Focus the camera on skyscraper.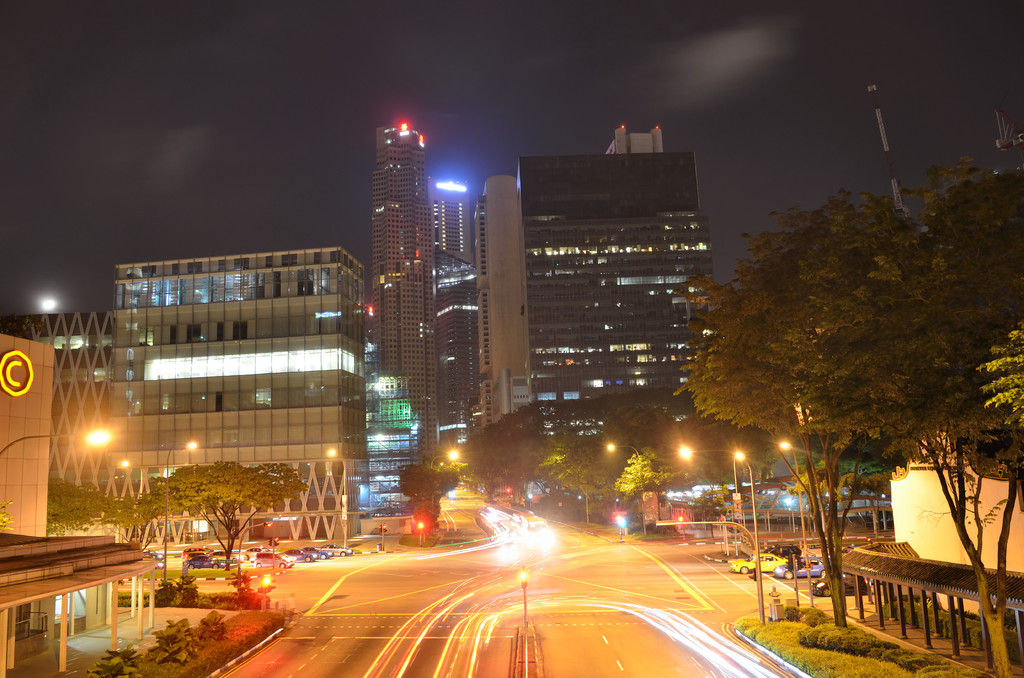
Focus region: left=438, top=177, right=473, bottom=483.
